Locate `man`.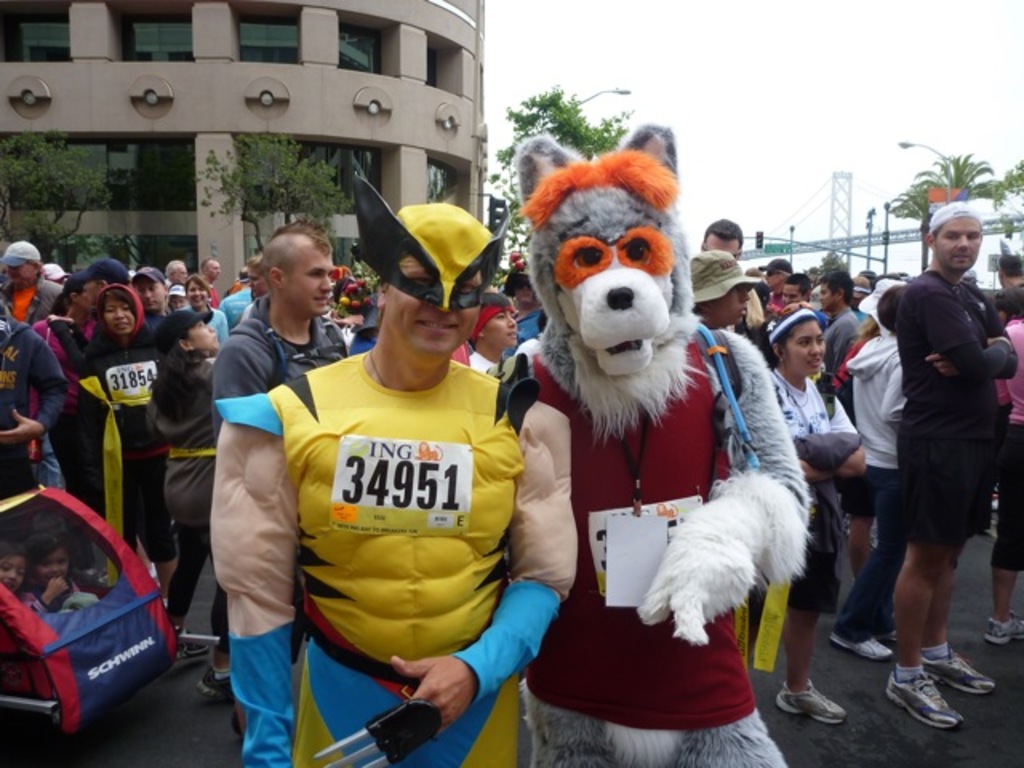
Bounding box: 194:259:226:310.
